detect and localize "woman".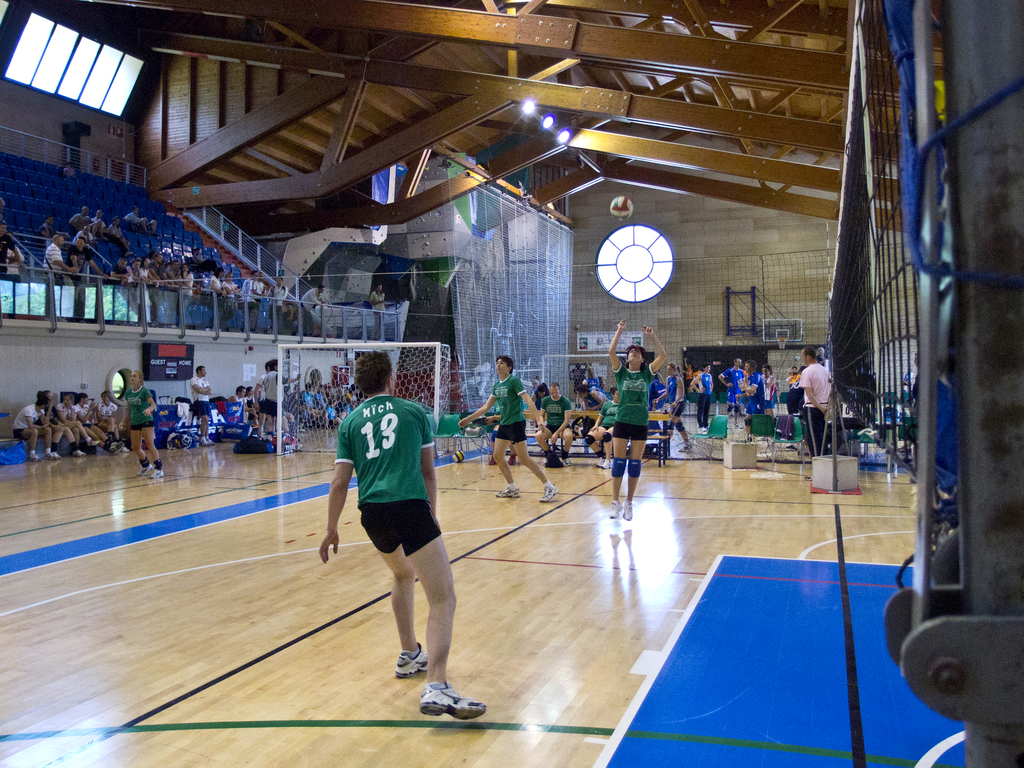
Localized at <box>57,393,97,452</box>.
